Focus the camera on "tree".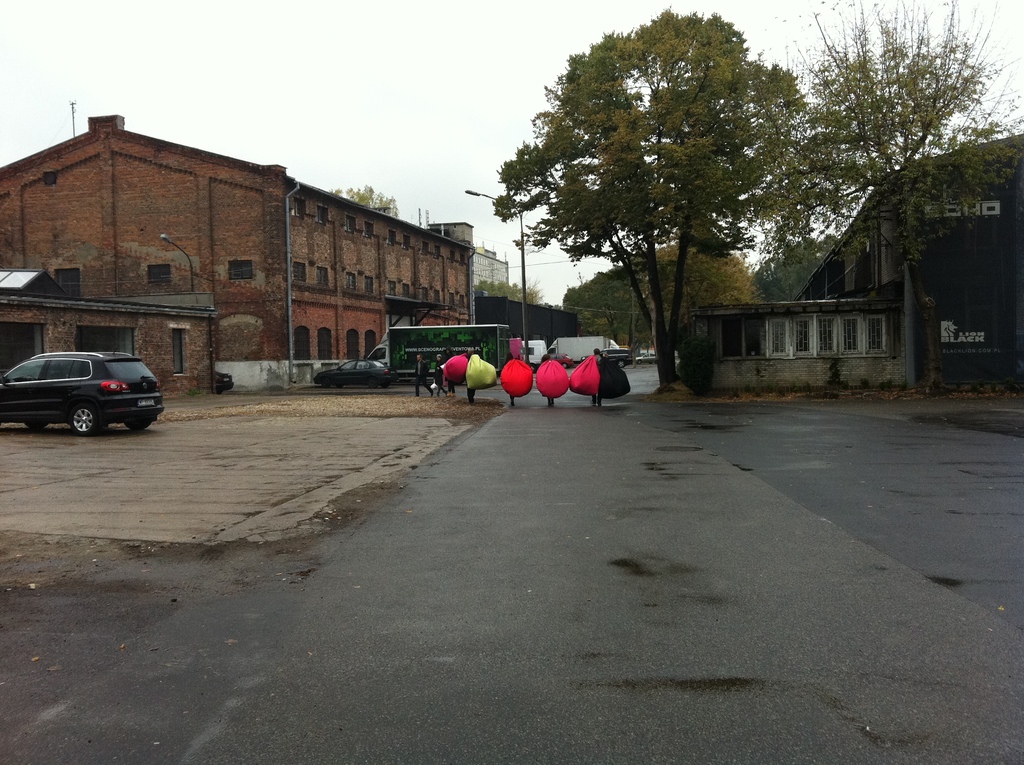
Focus region: pyautogui.locateOnScreen(760, 0, 1023, 298).
